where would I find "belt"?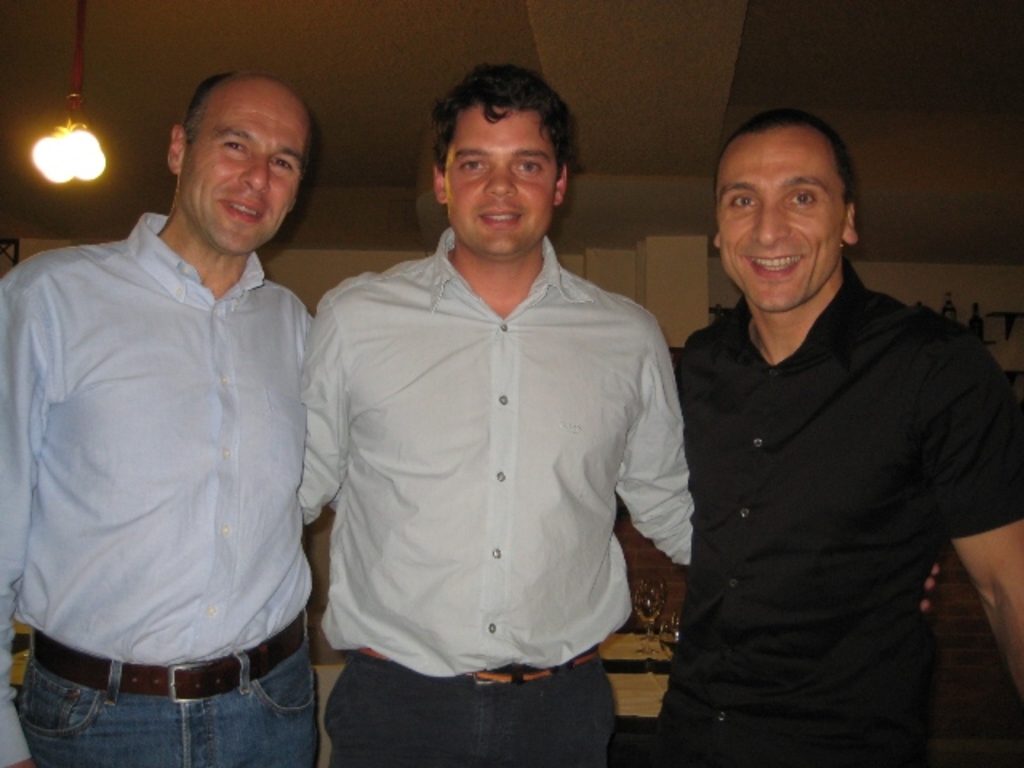
At x1=352, y1=630, x2=597, y2=686.
